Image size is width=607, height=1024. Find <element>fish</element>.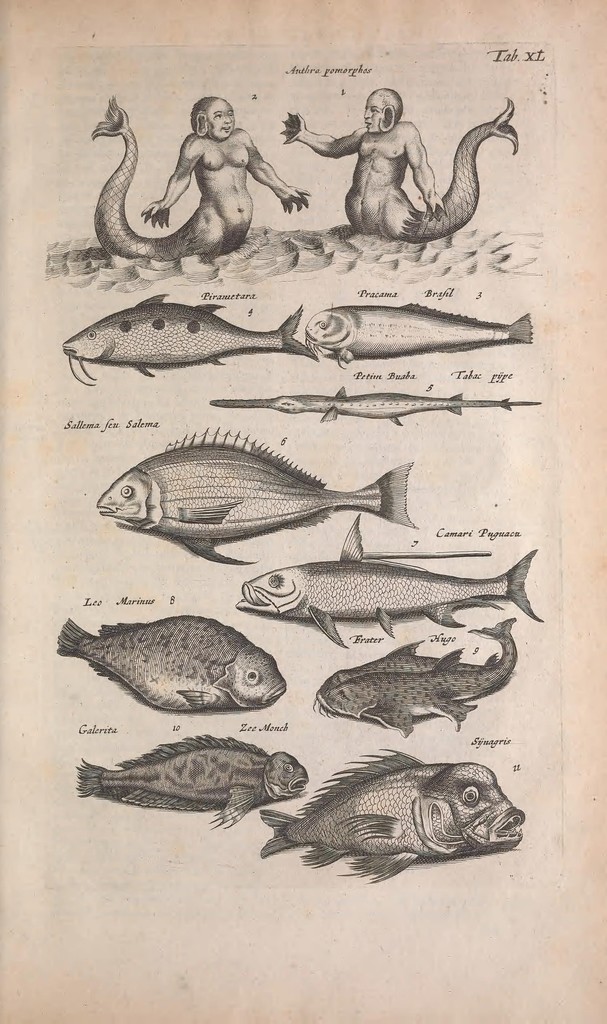
pyautogui.locateOnScreen(264, 742, 529, 895).
